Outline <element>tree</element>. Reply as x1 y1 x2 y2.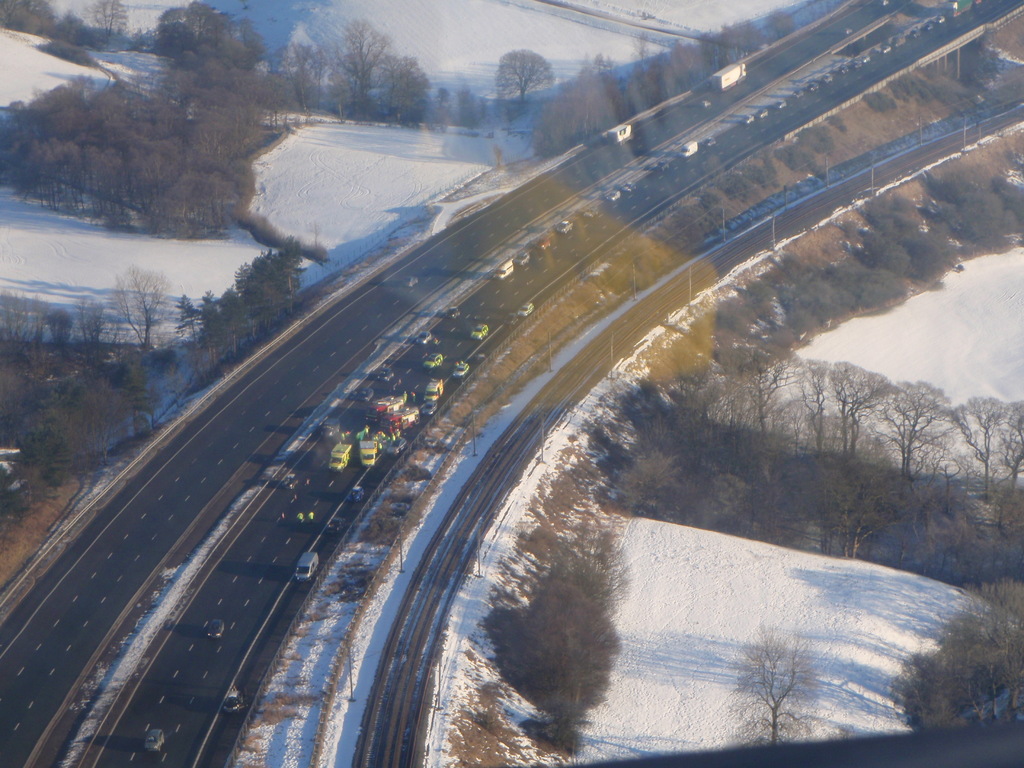
105 257 202 385.
